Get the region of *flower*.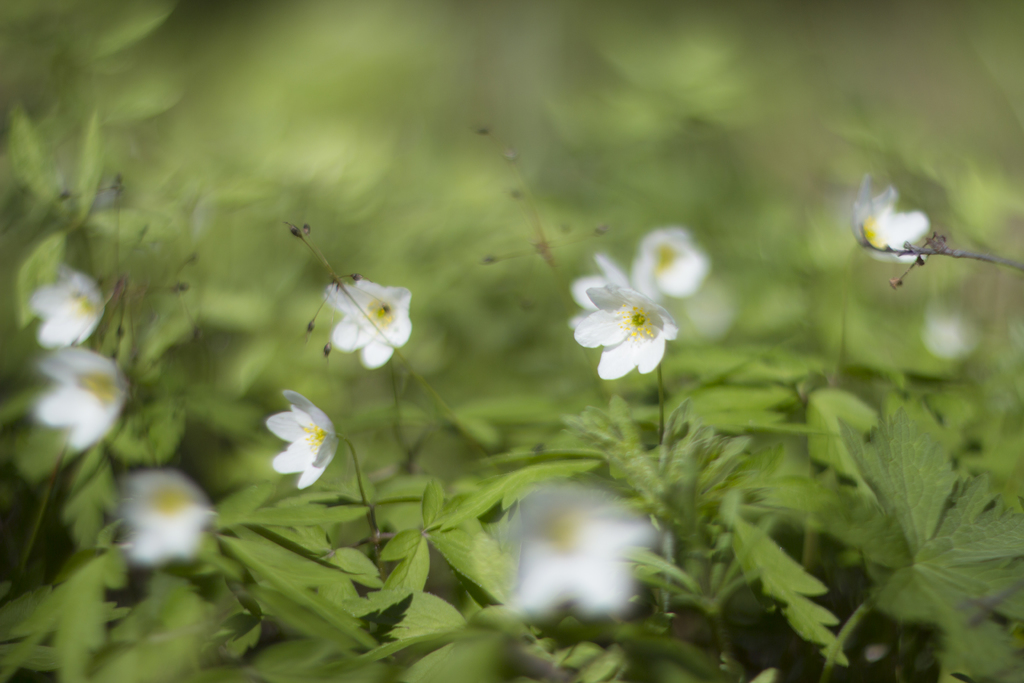
x1=567, y1=251, x2=626, y2=309.
